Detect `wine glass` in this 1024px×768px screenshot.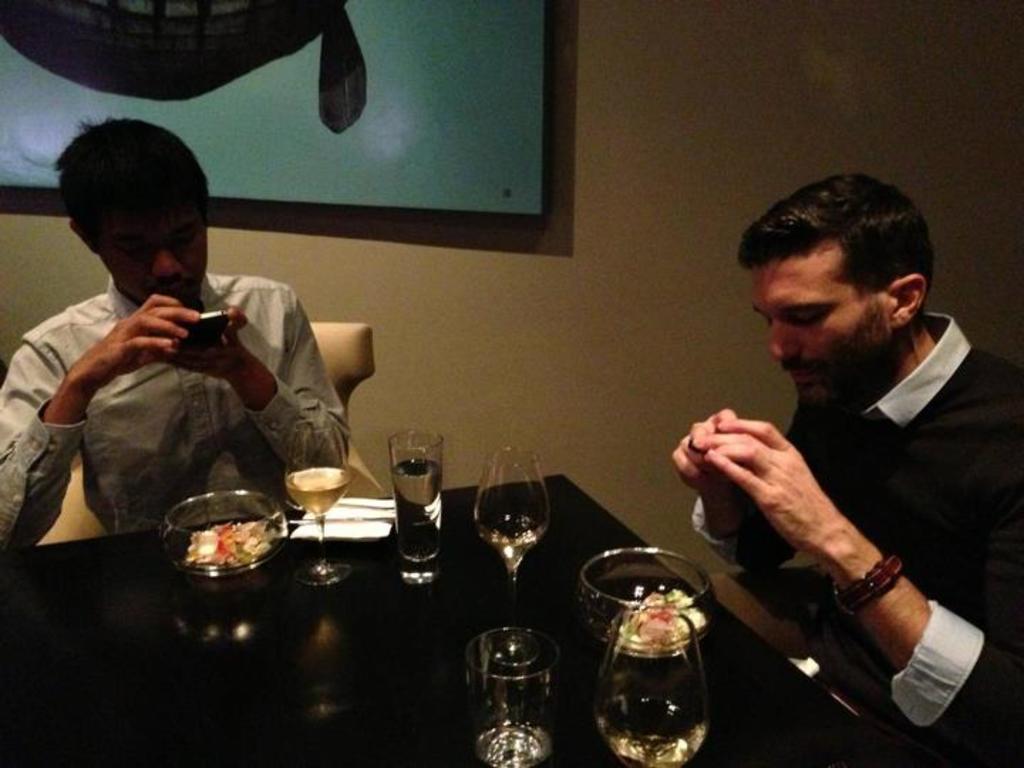
Detection: l=280, t=424, r=348, b=589.
